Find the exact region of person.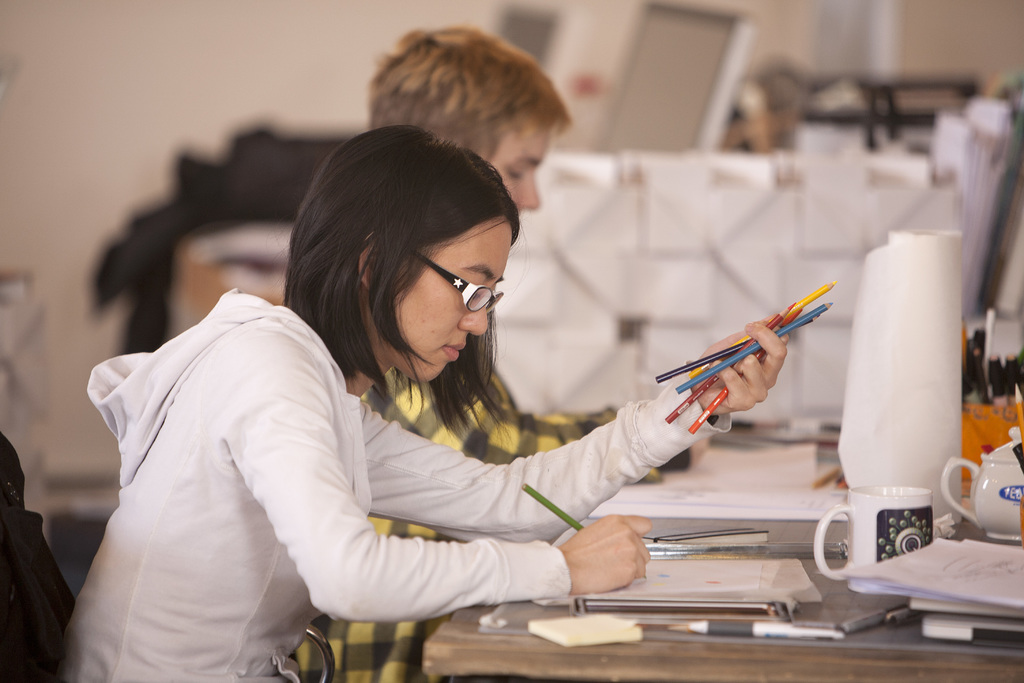
Exact region: pyautogui.locateOnScreen(58, 125, 783, 682).
